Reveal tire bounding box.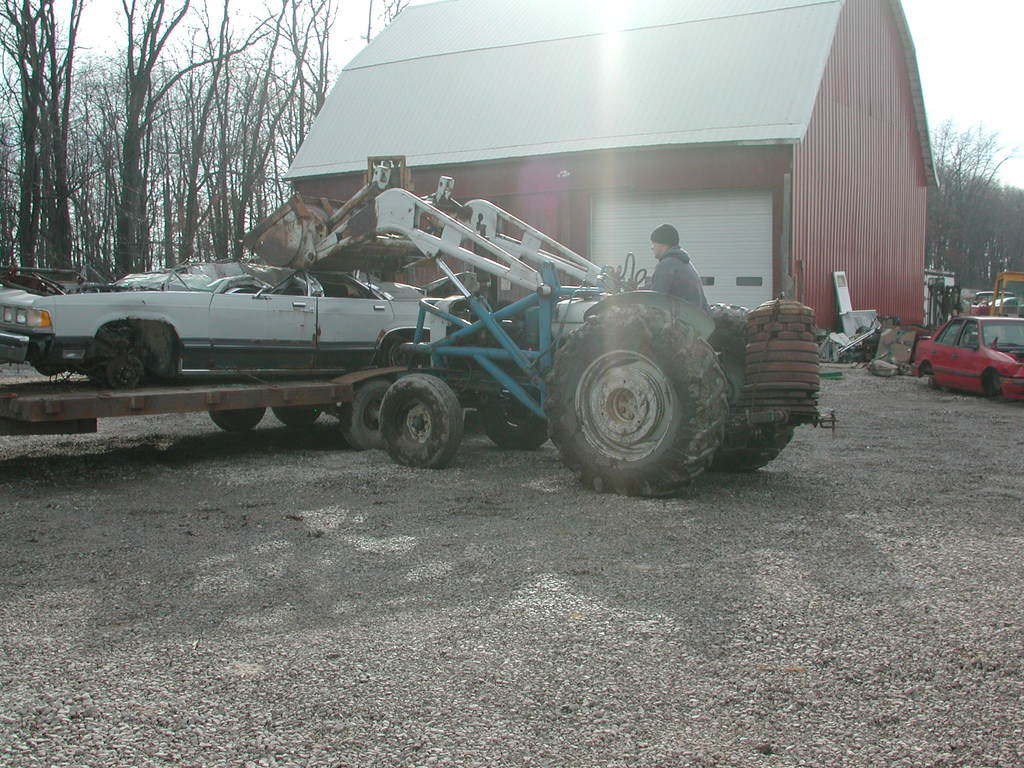
Revealed: pyautogui.locateOnScreen(556, 322, 701, 483).
